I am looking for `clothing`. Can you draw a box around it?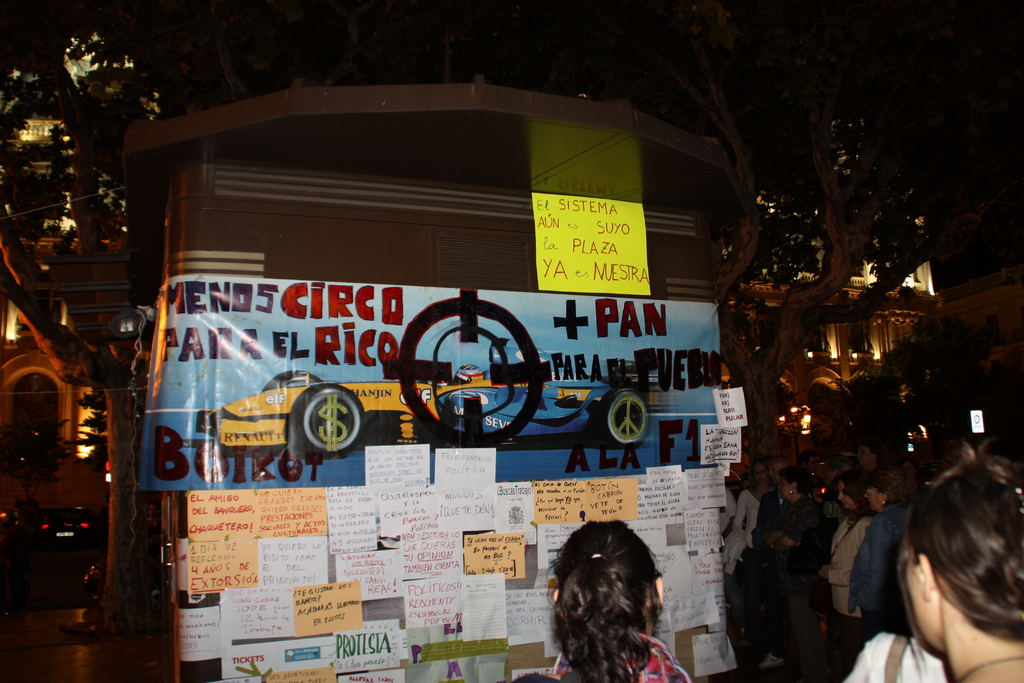
Sure, the bounding box is region(849, 503, 902, 618).
